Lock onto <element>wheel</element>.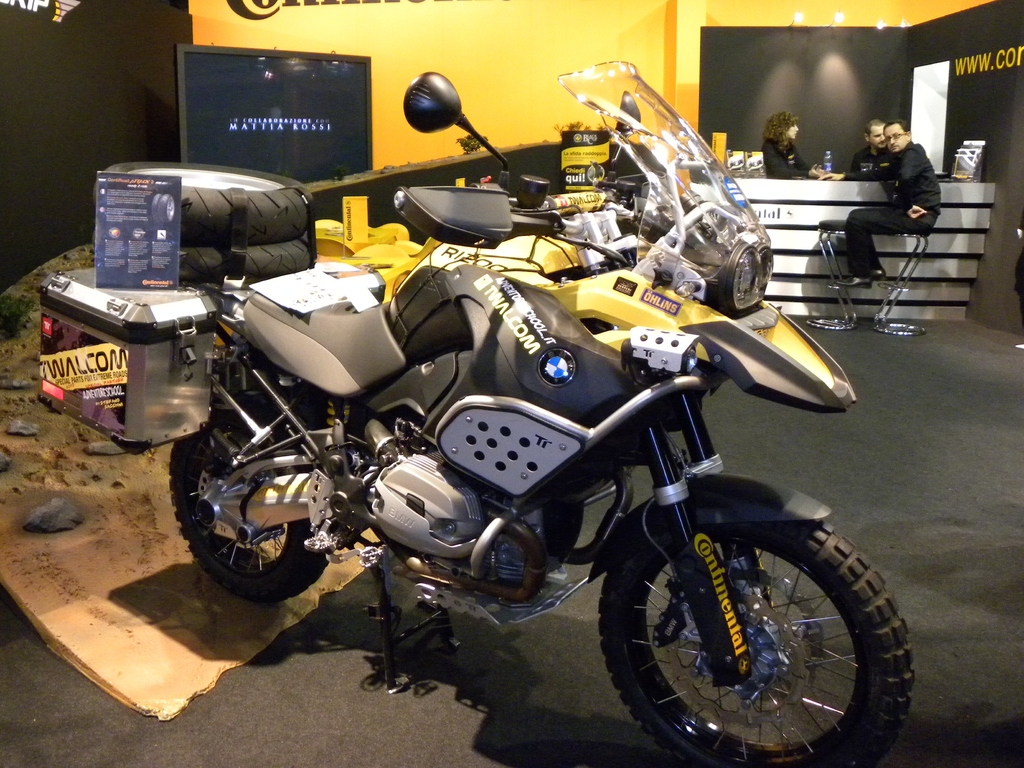
Locked: <box>161,410,332,609</box>.
